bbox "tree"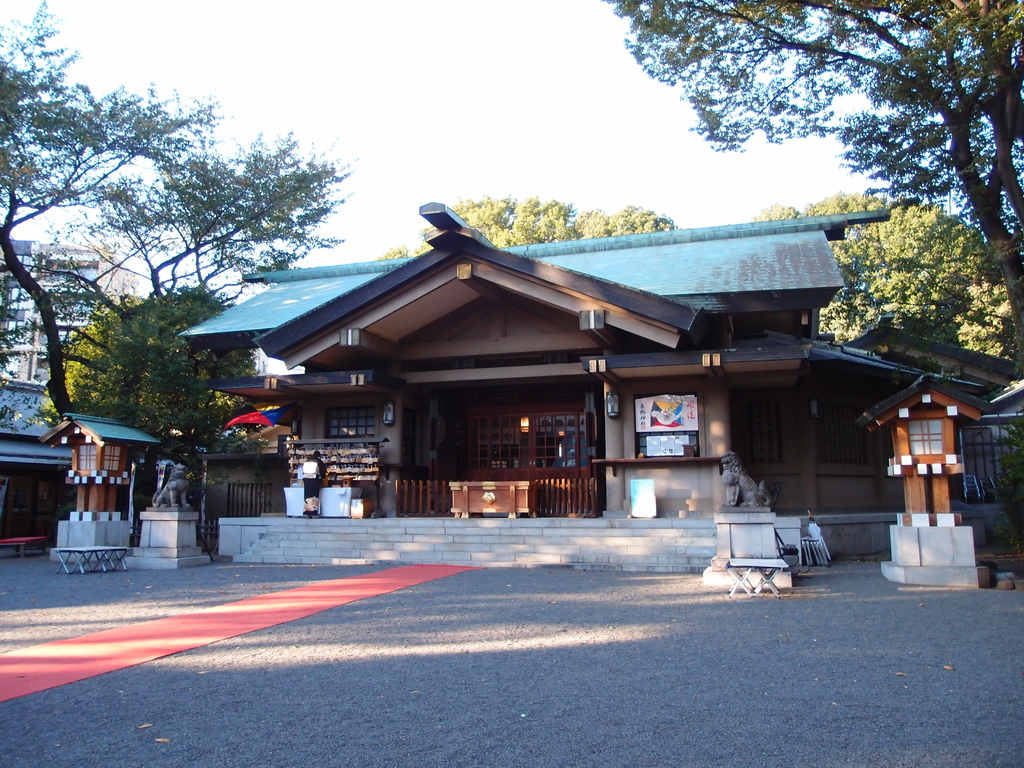
bbox=[749, 189, 1017, 365]
